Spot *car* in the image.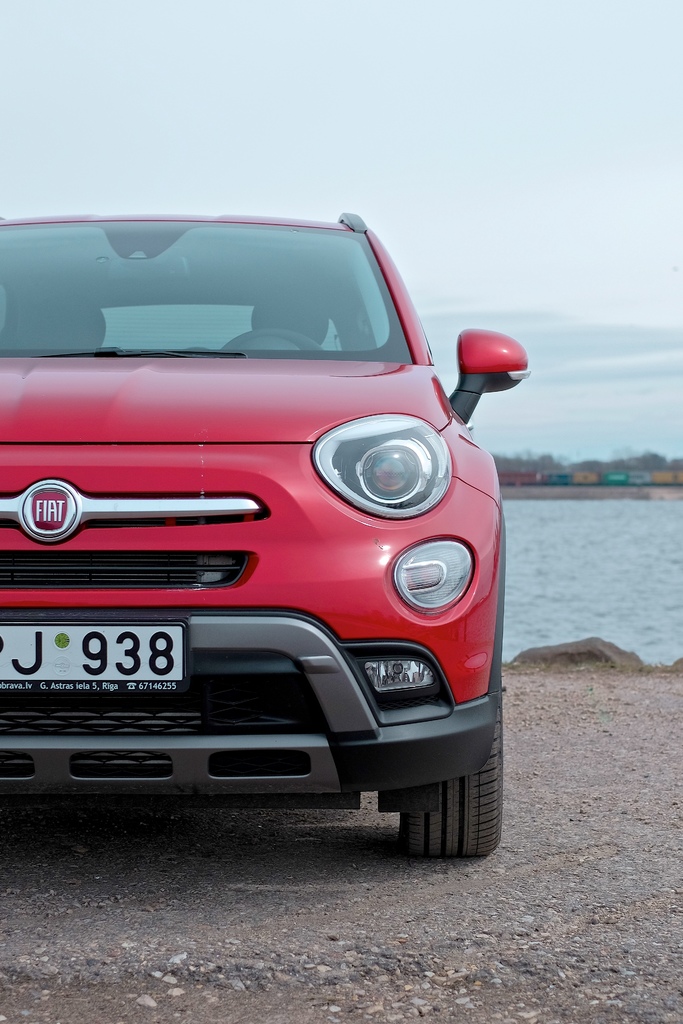
*car* found at 21,203,531,874.
